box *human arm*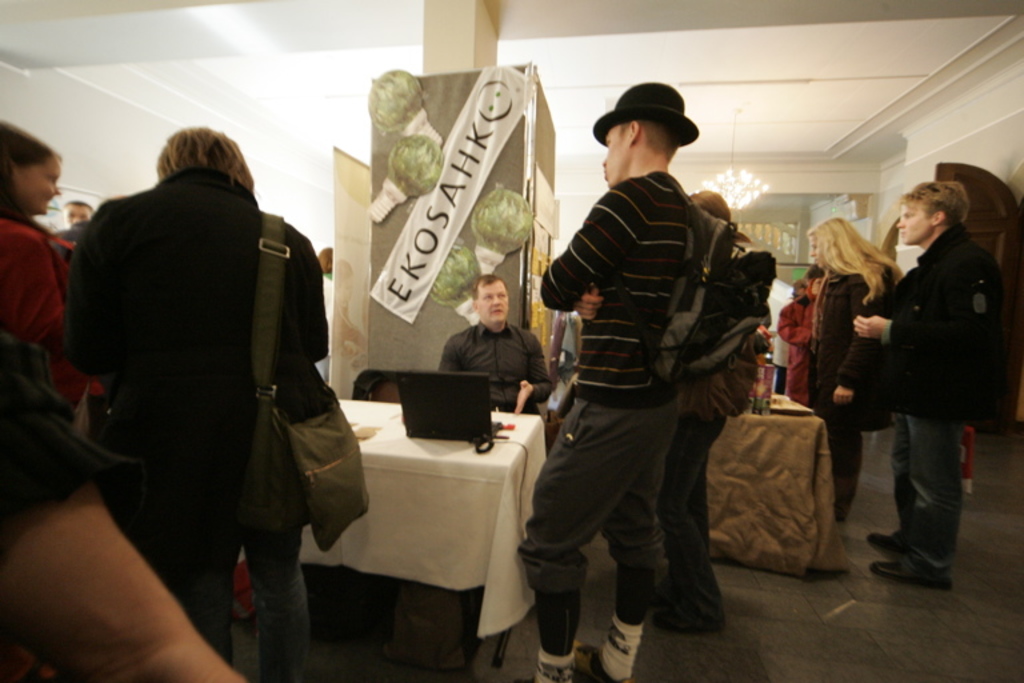
x1=565 y1=285 x2=603 y2=323
